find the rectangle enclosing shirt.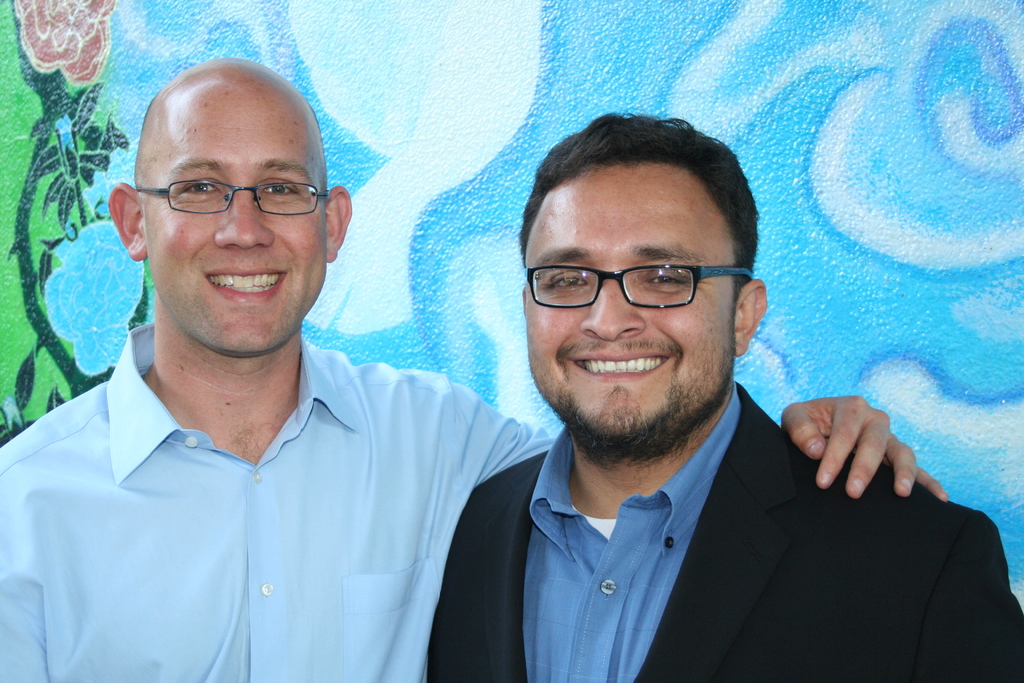
(529,385,742,682).
